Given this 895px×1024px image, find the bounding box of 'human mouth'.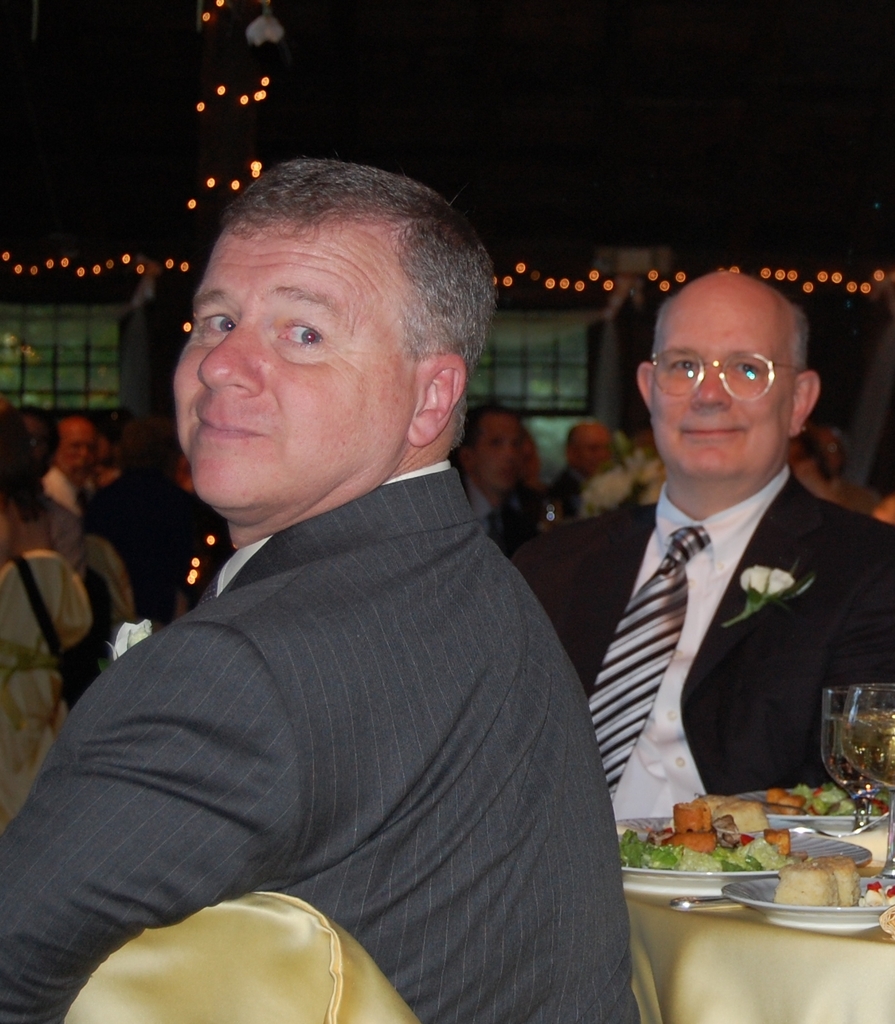
<box>189,407,268,452</box>.
